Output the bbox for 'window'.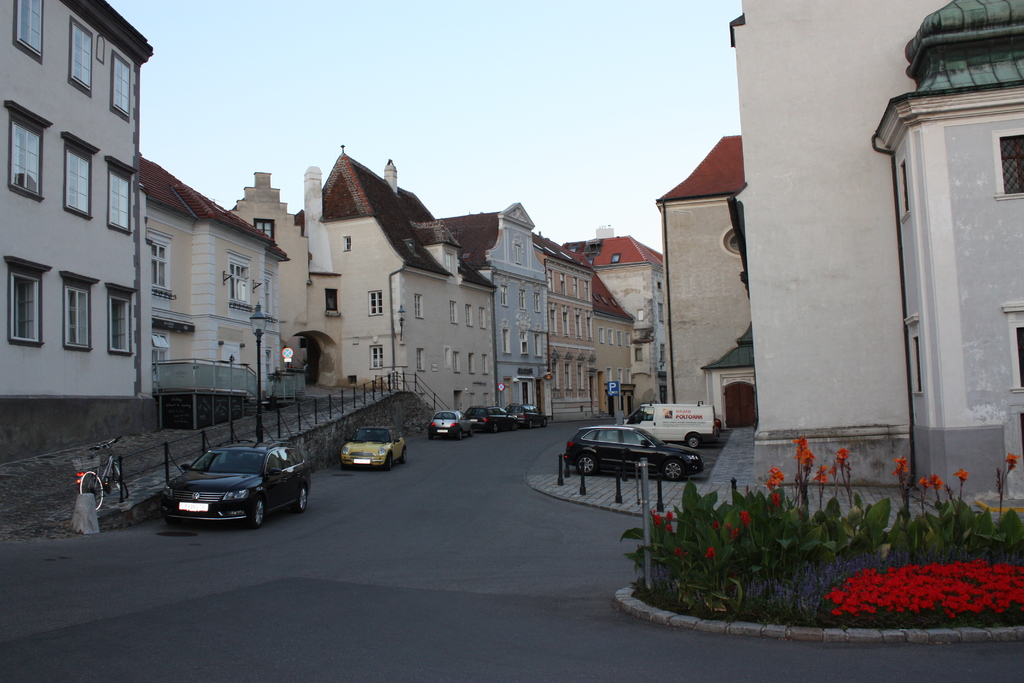
104 155 134 231.
